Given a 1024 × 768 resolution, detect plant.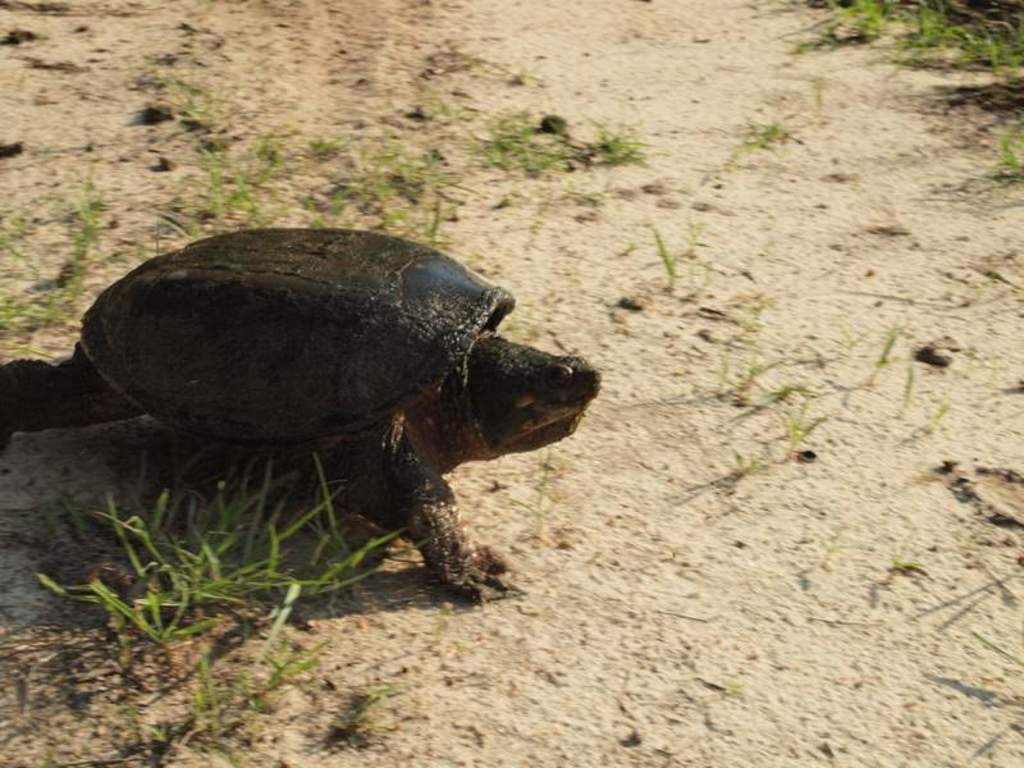
box(68, 219, 99, 271).
